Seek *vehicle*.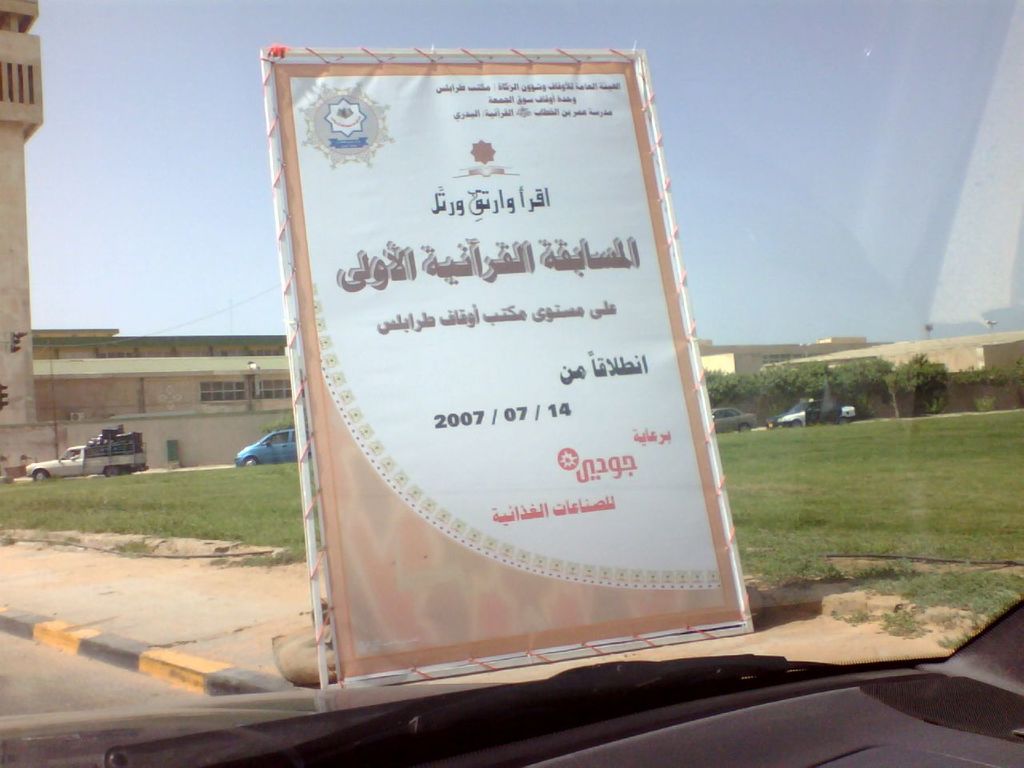
(left=0, top=0, right=1023, bottom=767).
